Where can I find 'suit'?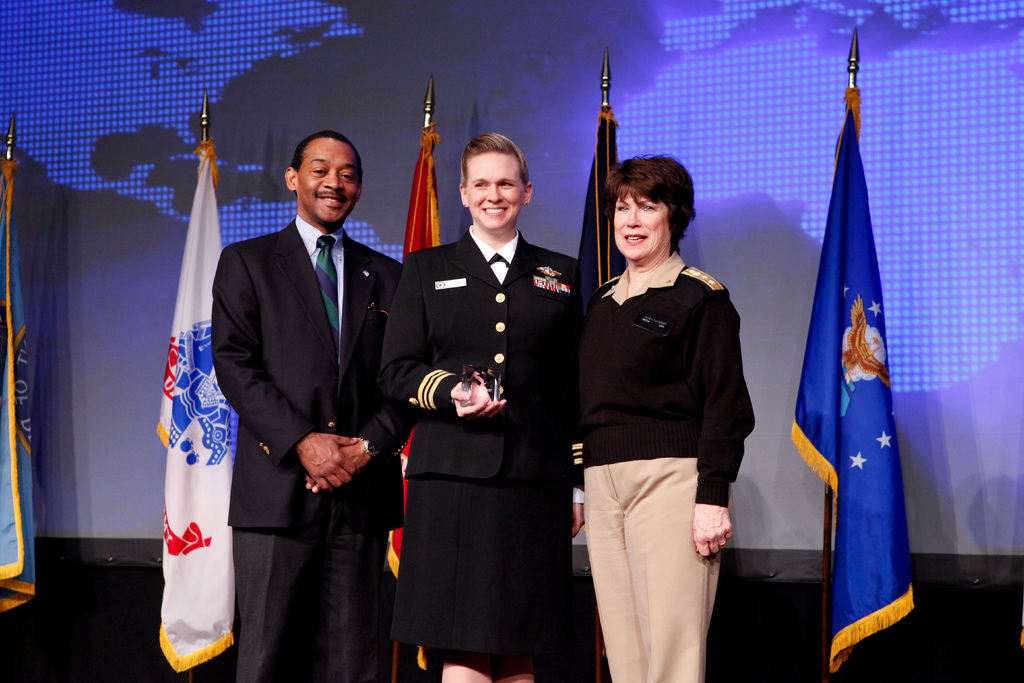
You can find it at 379 226 582 677.
